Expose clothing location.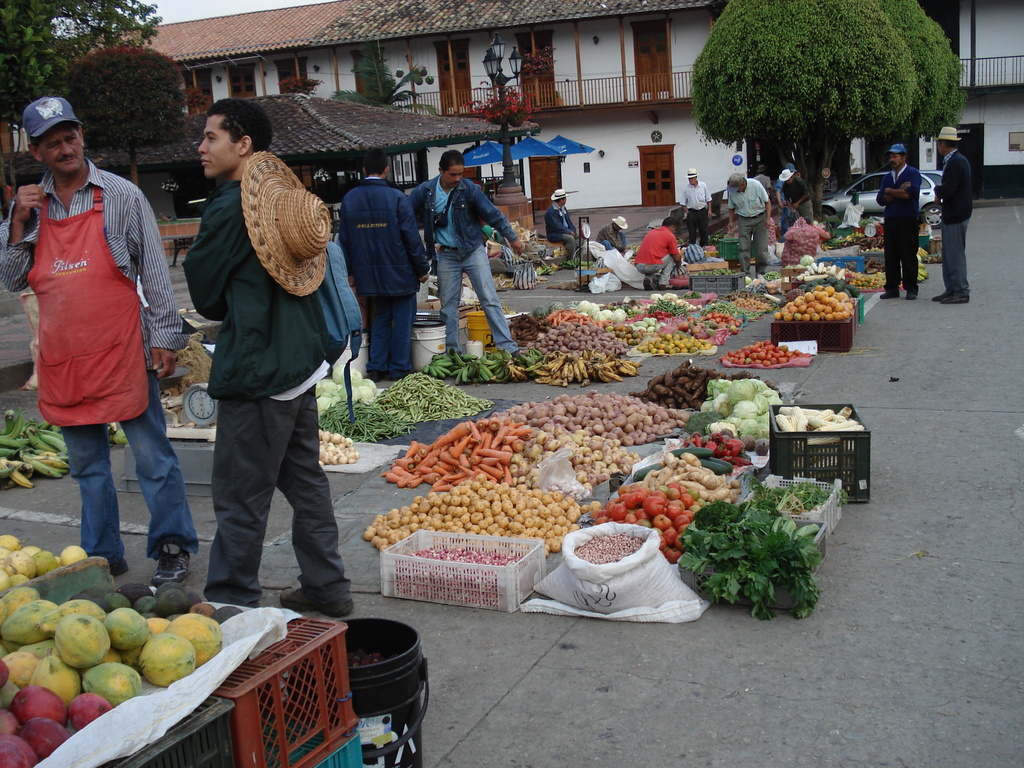
Exposed at {"left": 74, "top": 369, "right": 200, "bottom": 564}.
